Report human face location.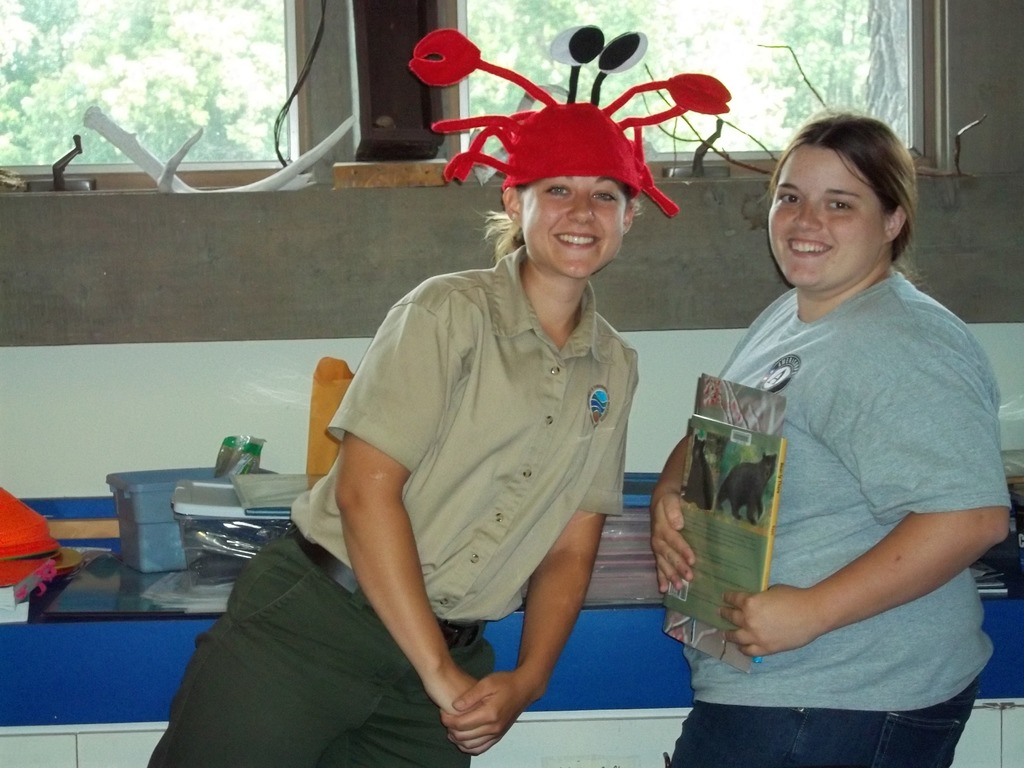
Report: box(768, 148, 887, 284).
